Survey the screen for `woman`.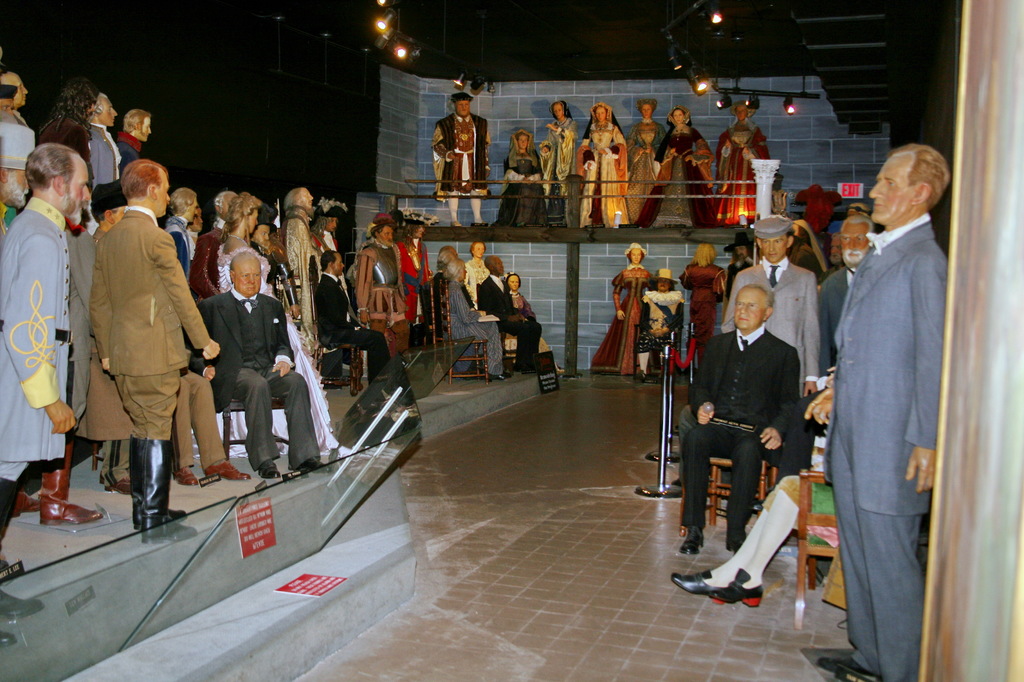
Survey found: [579, 97, 629, 229].
